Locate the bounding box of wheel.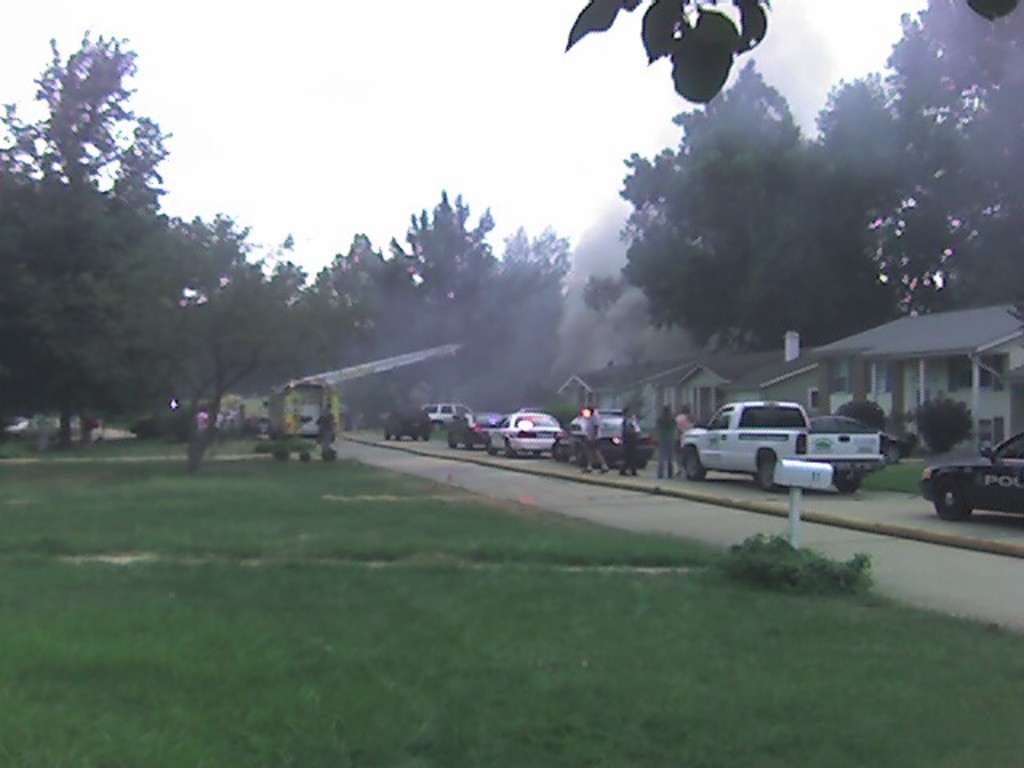
Bounding box: [x1=682, y1=443, x2=702, y2=483].
